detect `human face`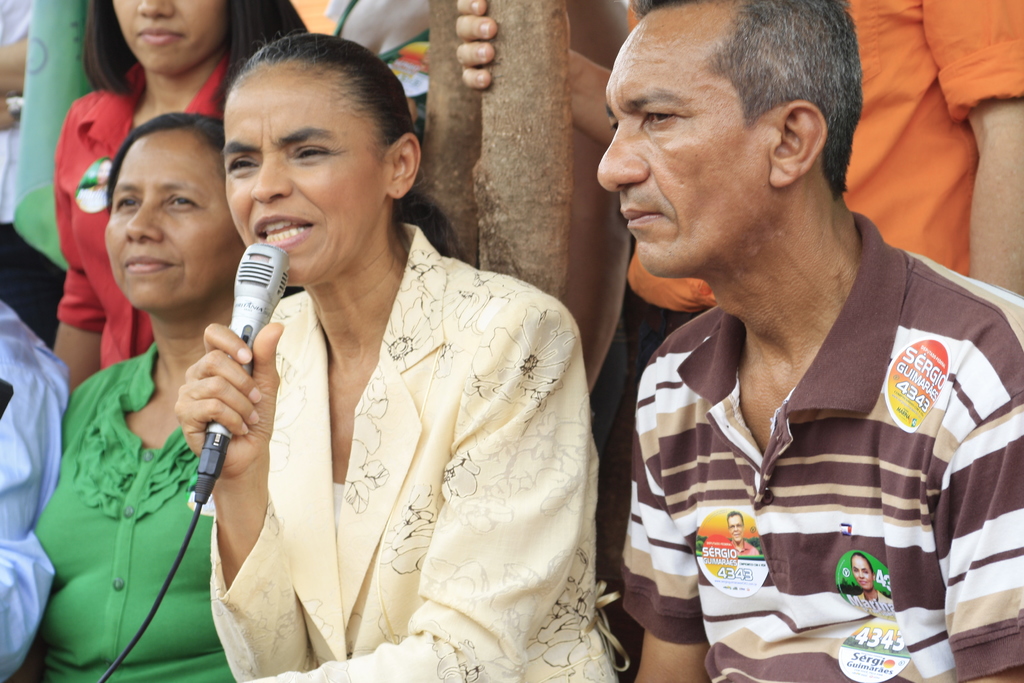
bbox(600, 0, 760, 281)
